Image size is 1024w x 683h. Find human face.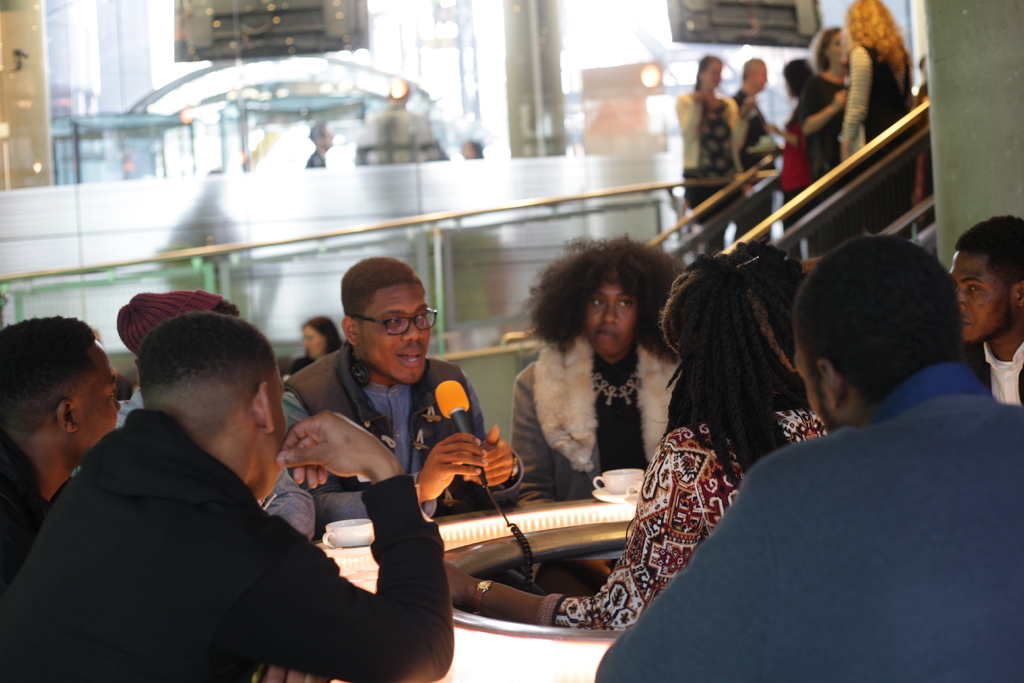
l=80, t=332, r=120, b=461.
